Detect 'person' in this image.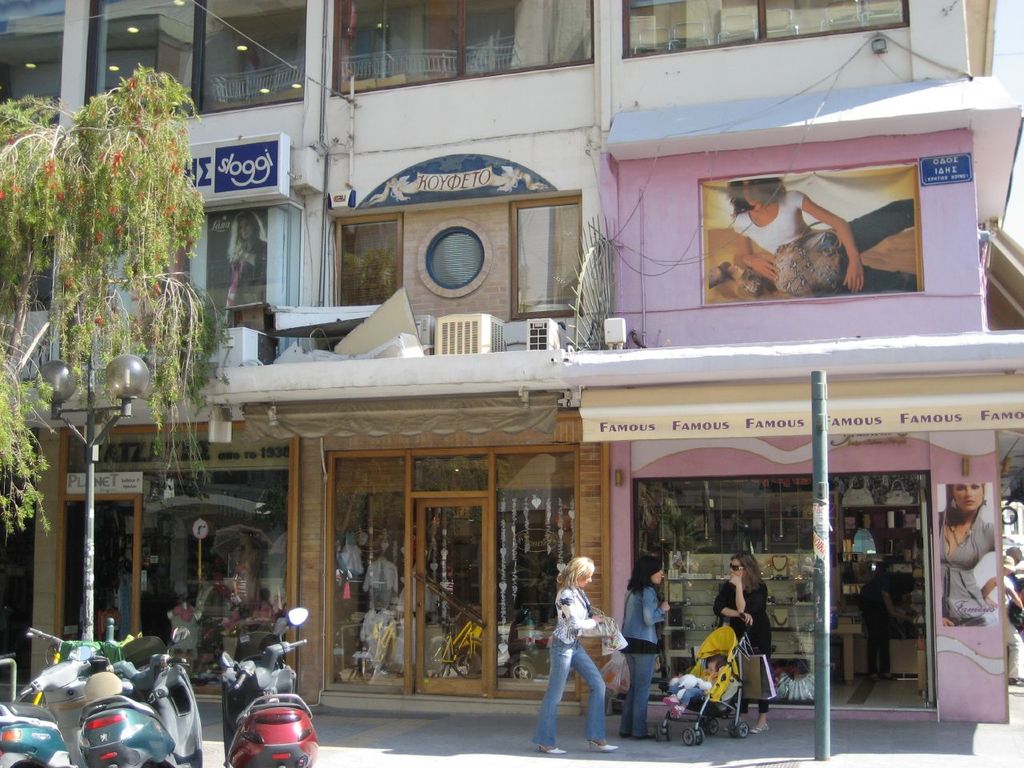
Detection: left=934, top=482, right=996, bottom=626.
